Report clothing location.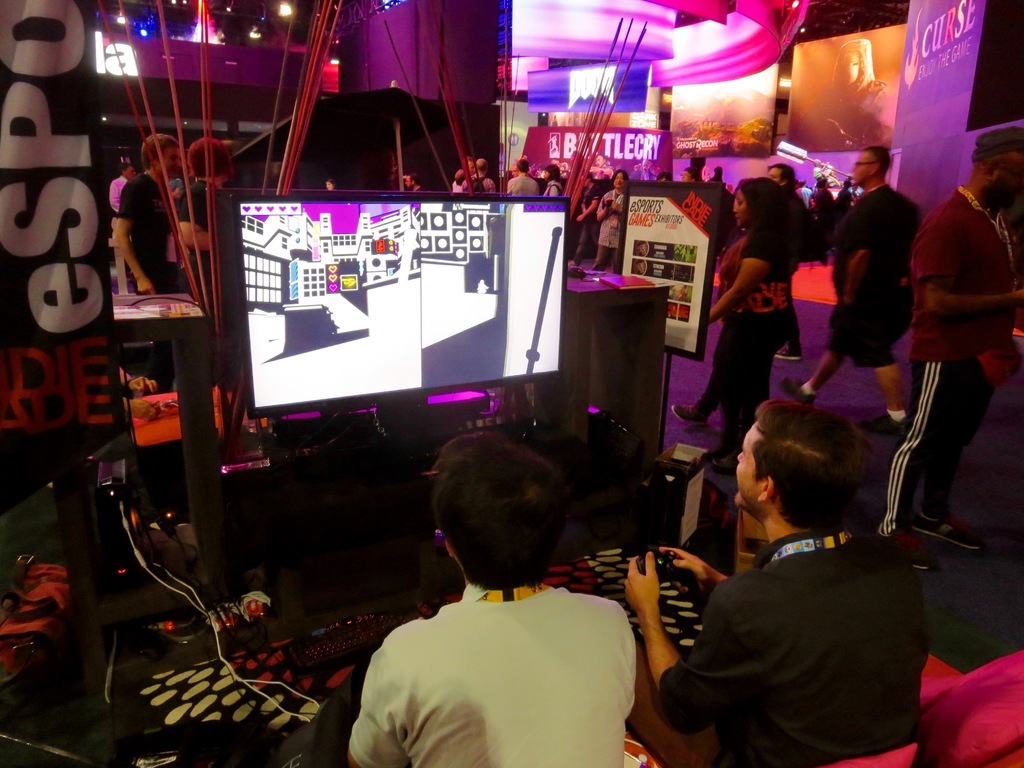
Report: (x1=176, y1=176, x2=220, y2=389).
